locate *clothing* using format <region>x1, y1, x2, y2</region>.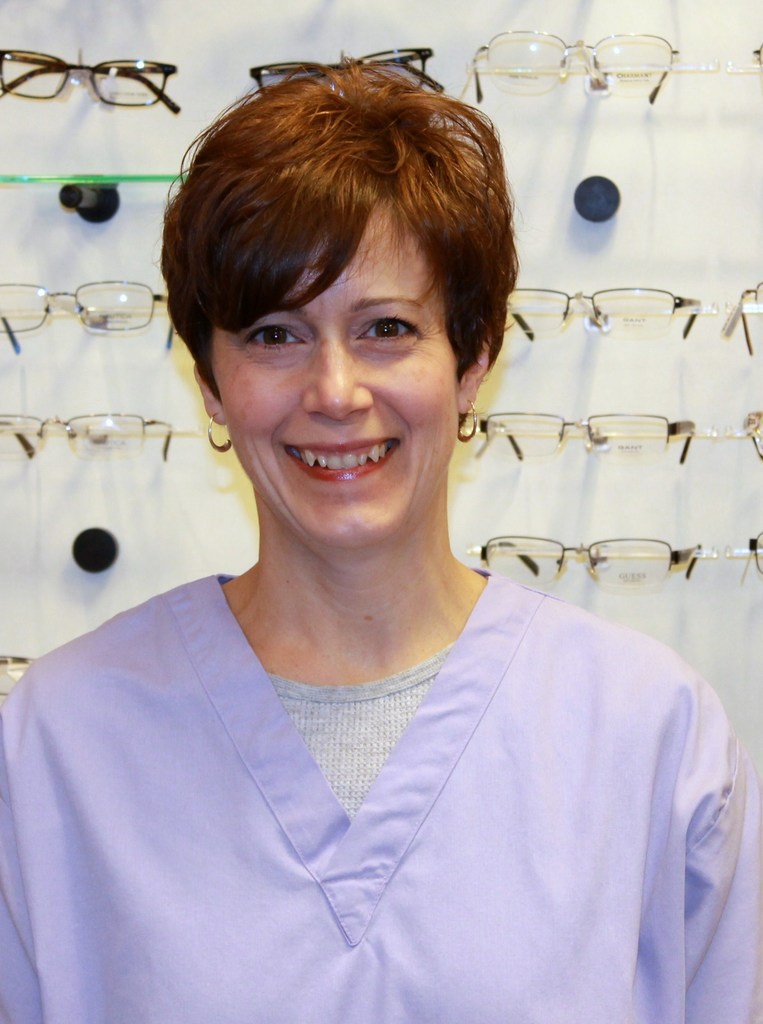
<region>47, 531, 667, 1019</region>.
